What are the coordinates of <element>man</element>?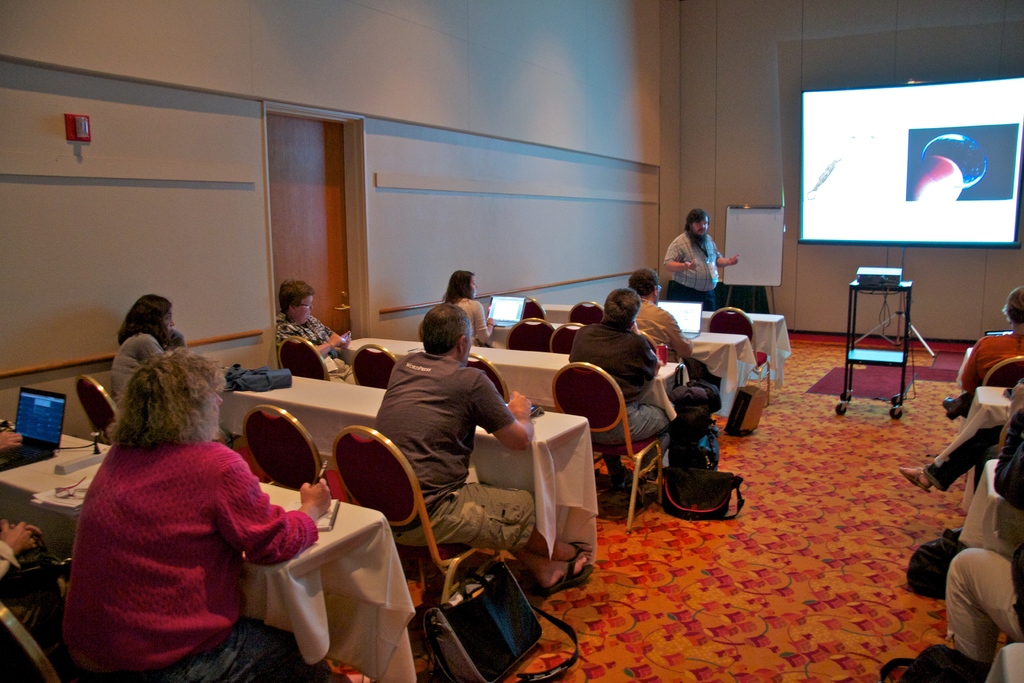
628:265:700:379.
